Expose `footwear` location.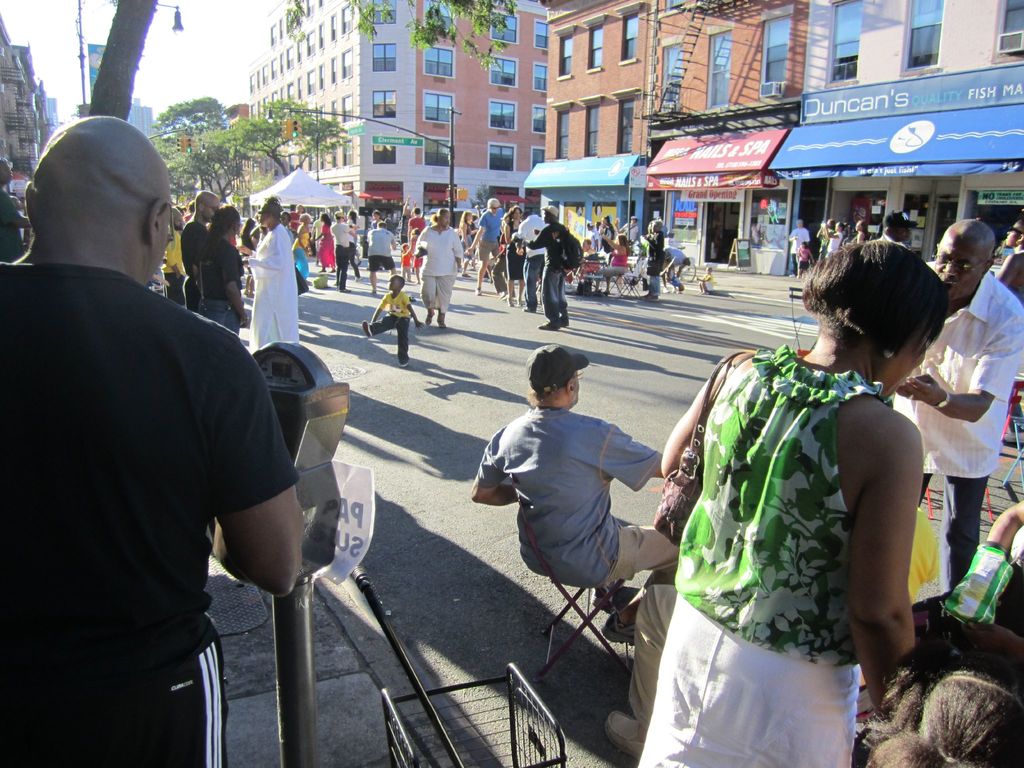
Exposed at crop(338, 289, 351, 292).
